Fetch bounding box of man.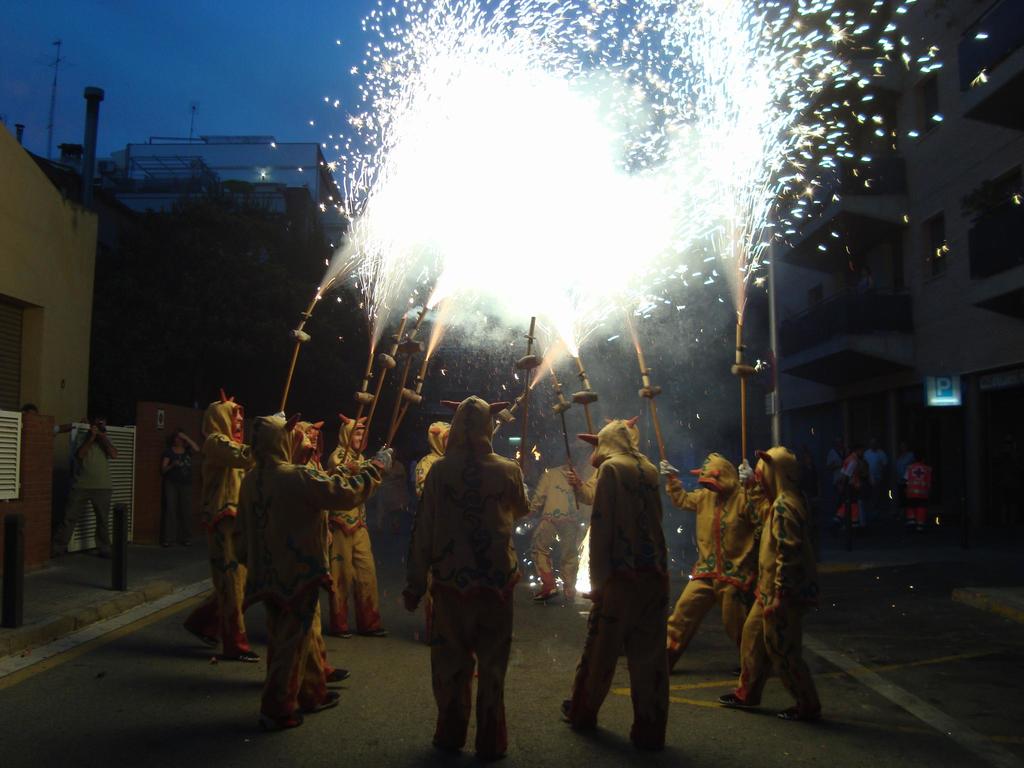
Bbox: crop(54, 419, 115, 568).
